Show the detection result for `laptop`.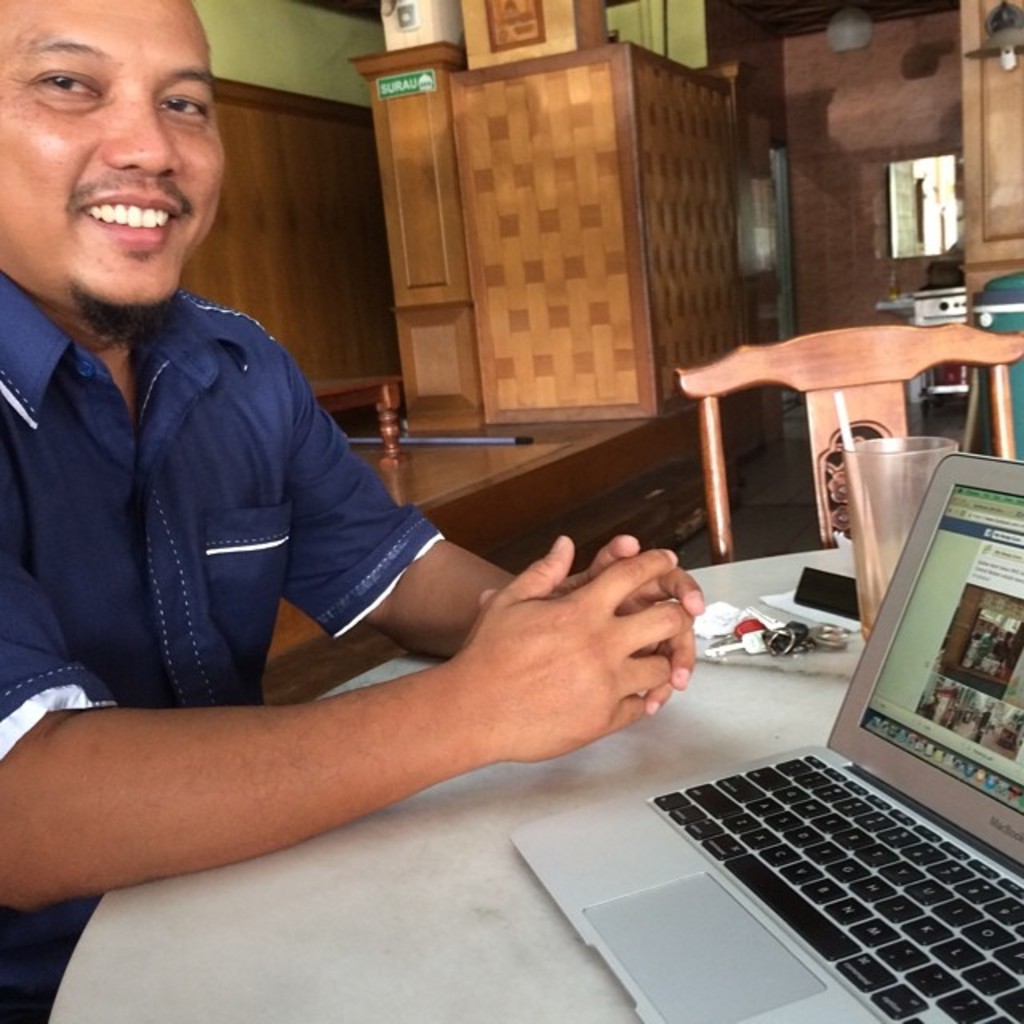
detection(506, 453, 1022, 1022).
